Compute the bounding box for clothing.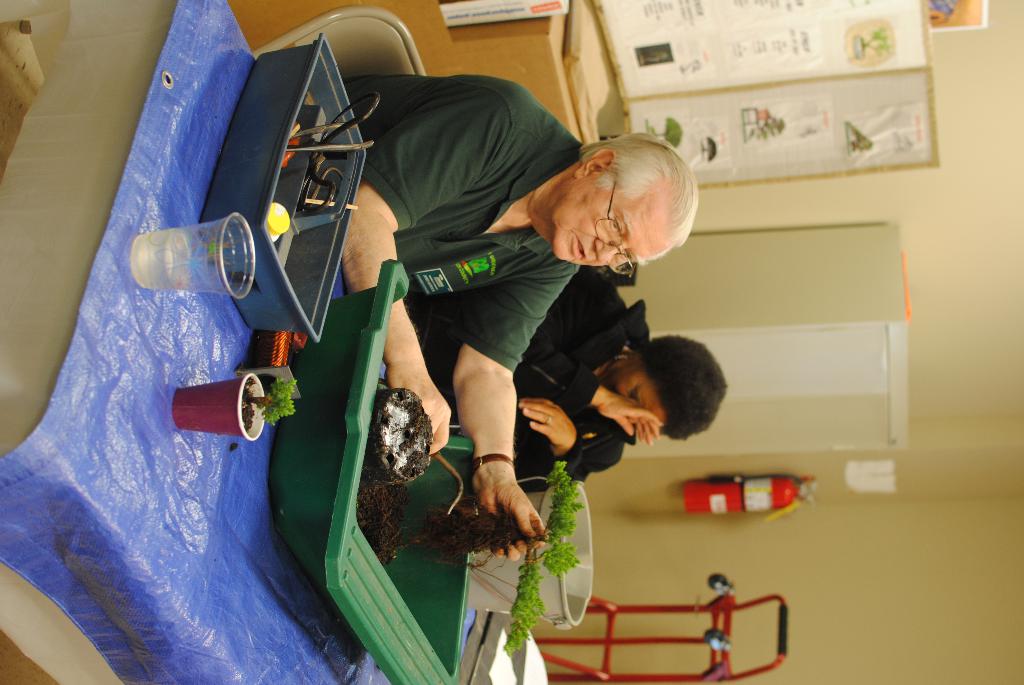
[x1=401, y1=278, x2=621, y2=497].
